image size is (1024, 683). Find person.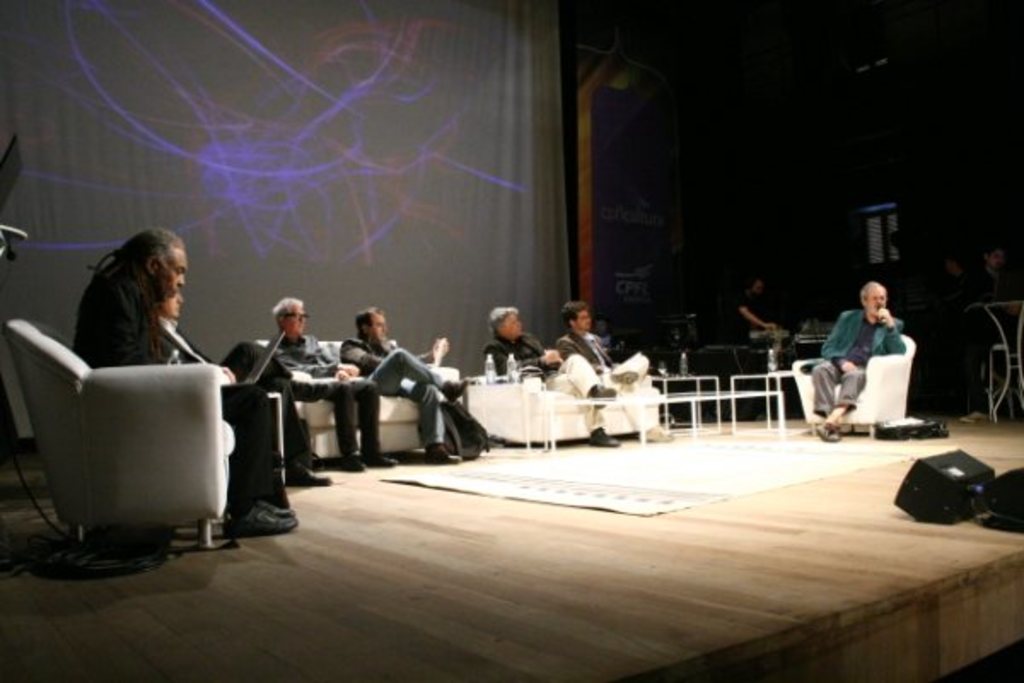
[155,292,329,483].
